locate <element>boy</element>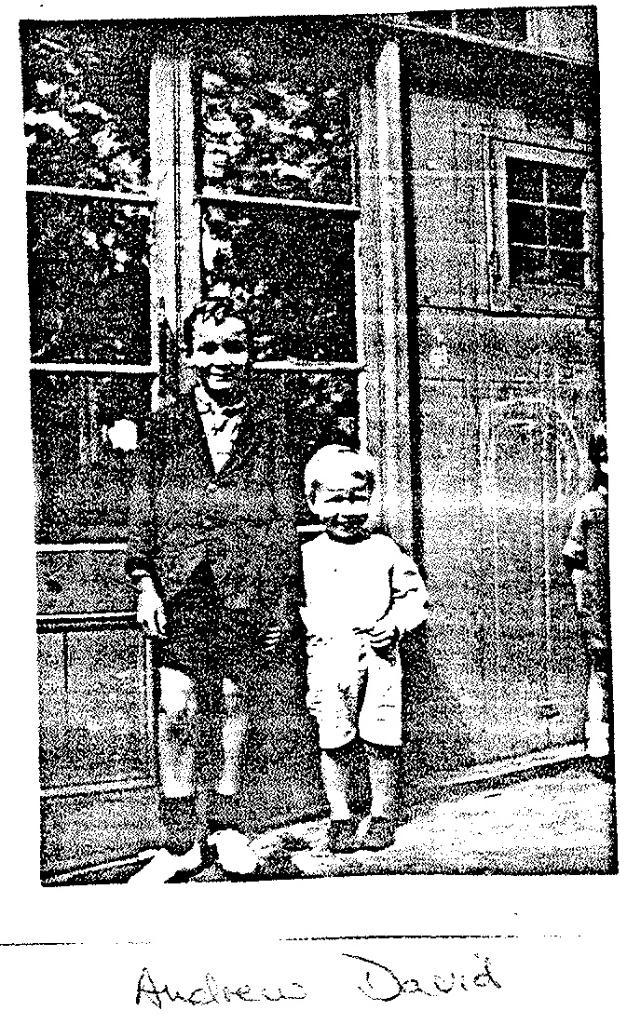
detection(290, 443, 432, 855)
